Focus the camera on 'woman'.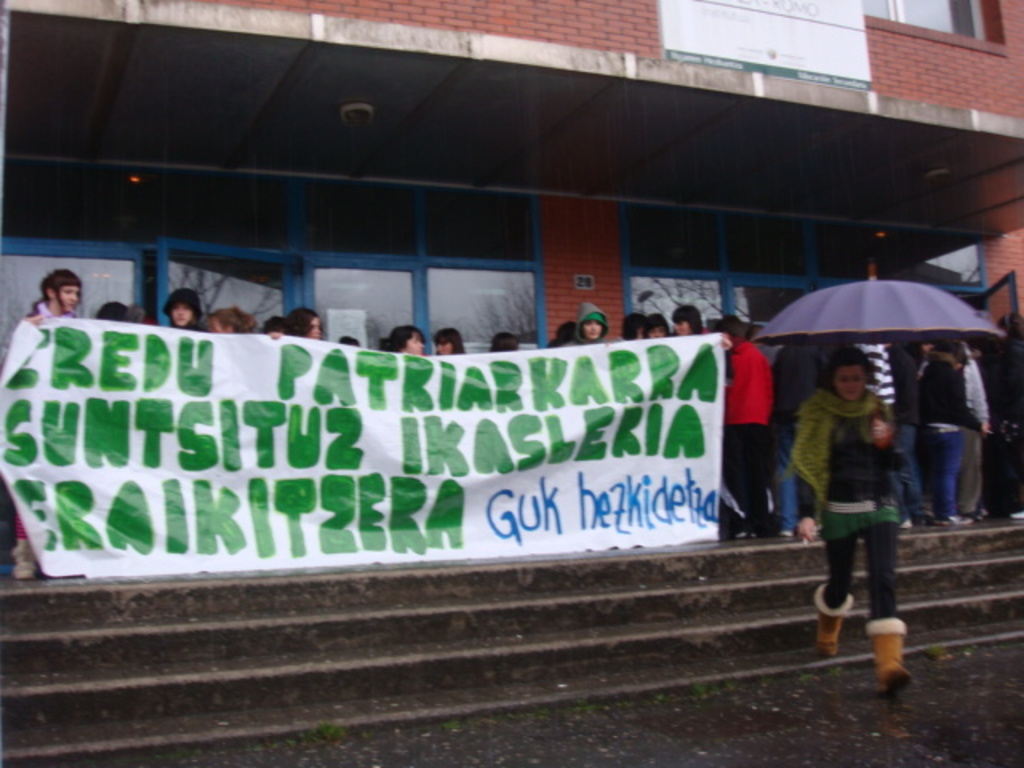
Focus region: (267,302,325,346).
